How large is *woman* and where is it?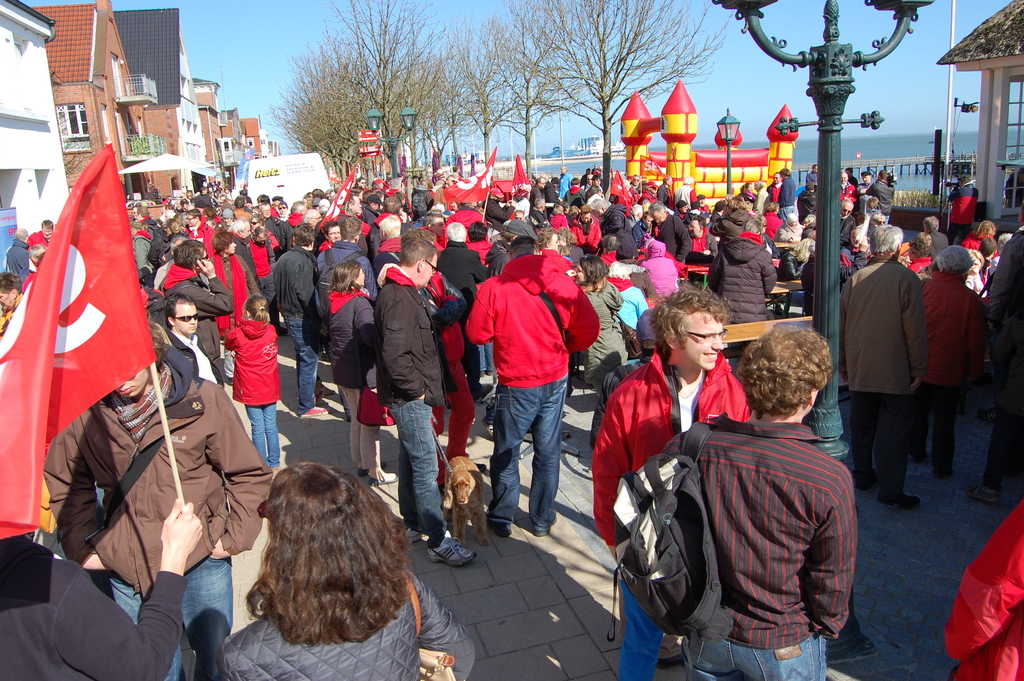
Bounding box: detection(201, 447, 463, 678).
